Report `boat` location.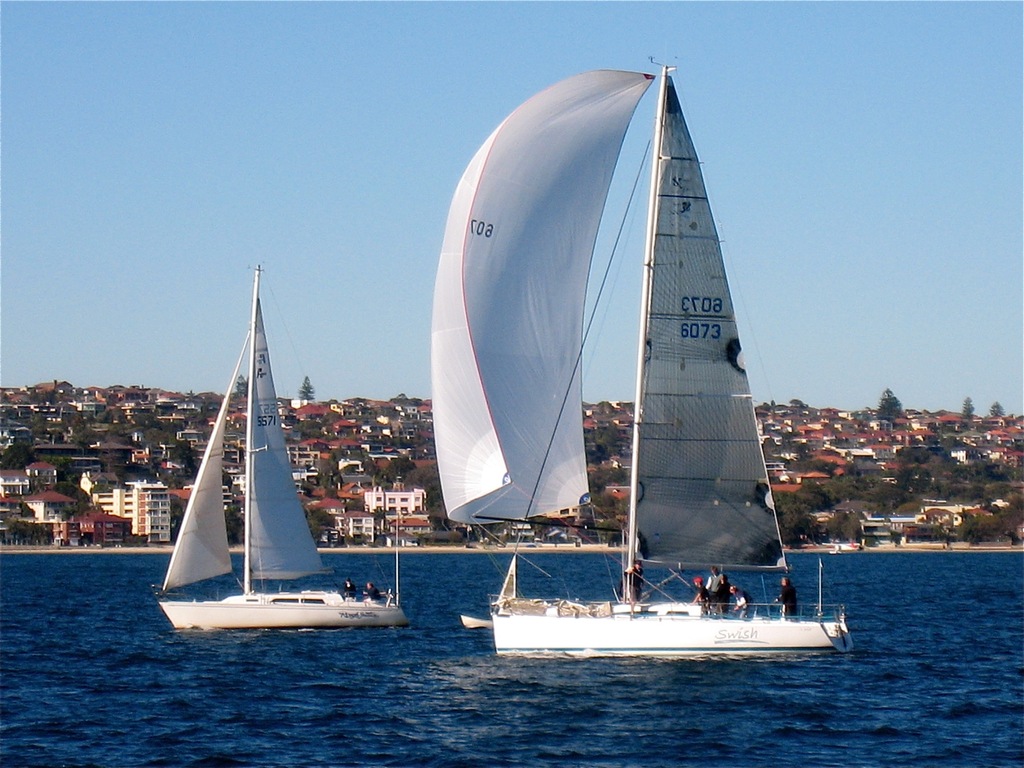
Report: x1=428 y1=58 x2=852 y2=656.
